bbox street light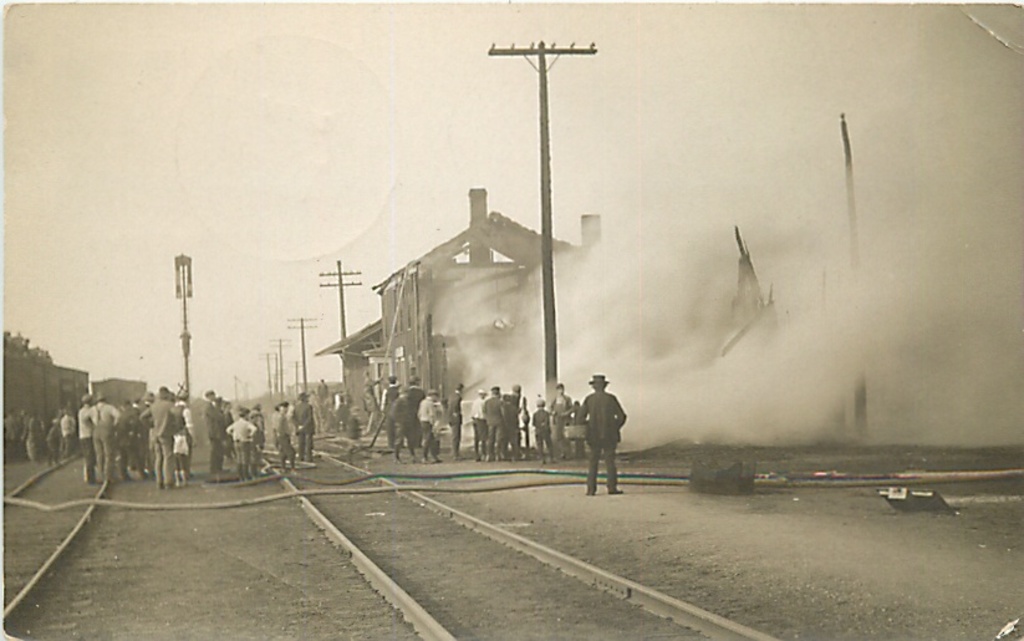
x1=170 y1=245 x2=200 y2=397
